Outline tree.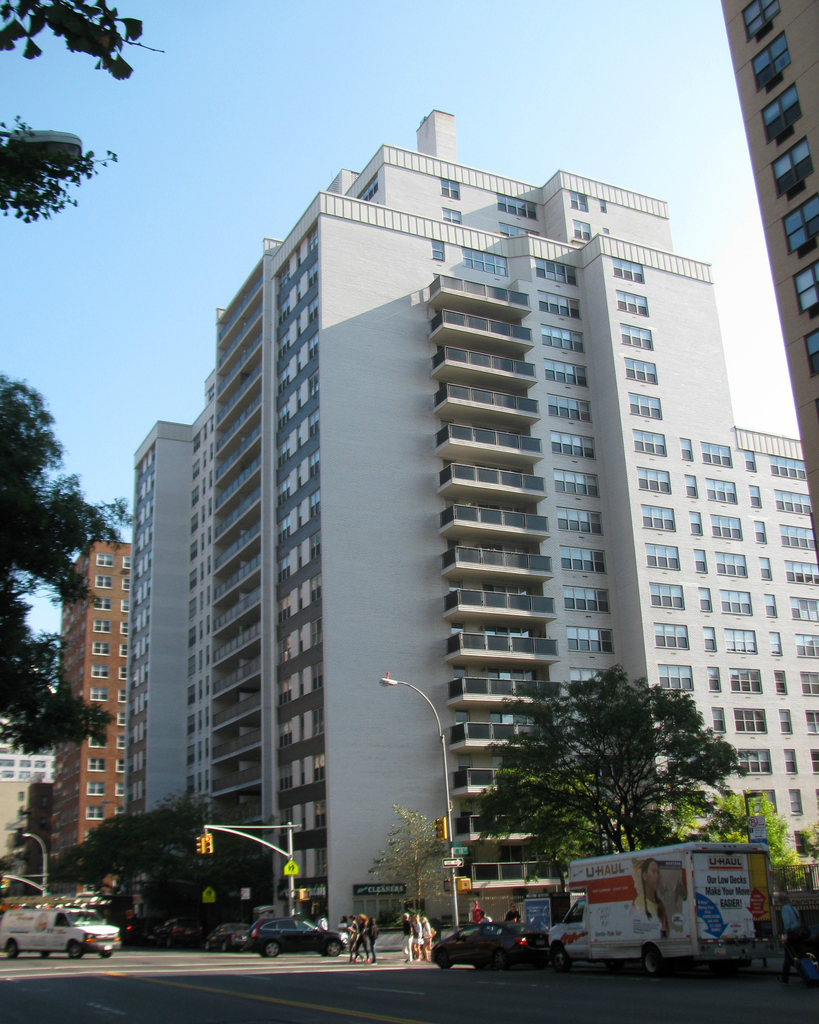
Outline: detection(35, 790, 264, 949).
